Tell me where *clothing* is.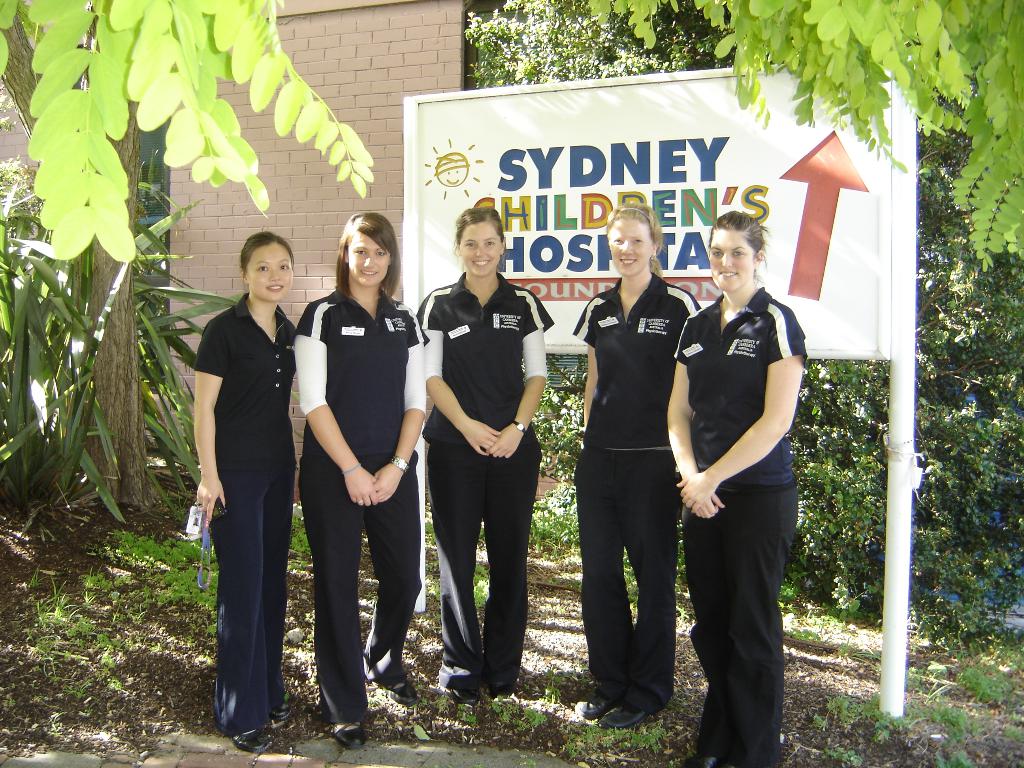
*clothing* is at box=[568, 270, 703, 714].
